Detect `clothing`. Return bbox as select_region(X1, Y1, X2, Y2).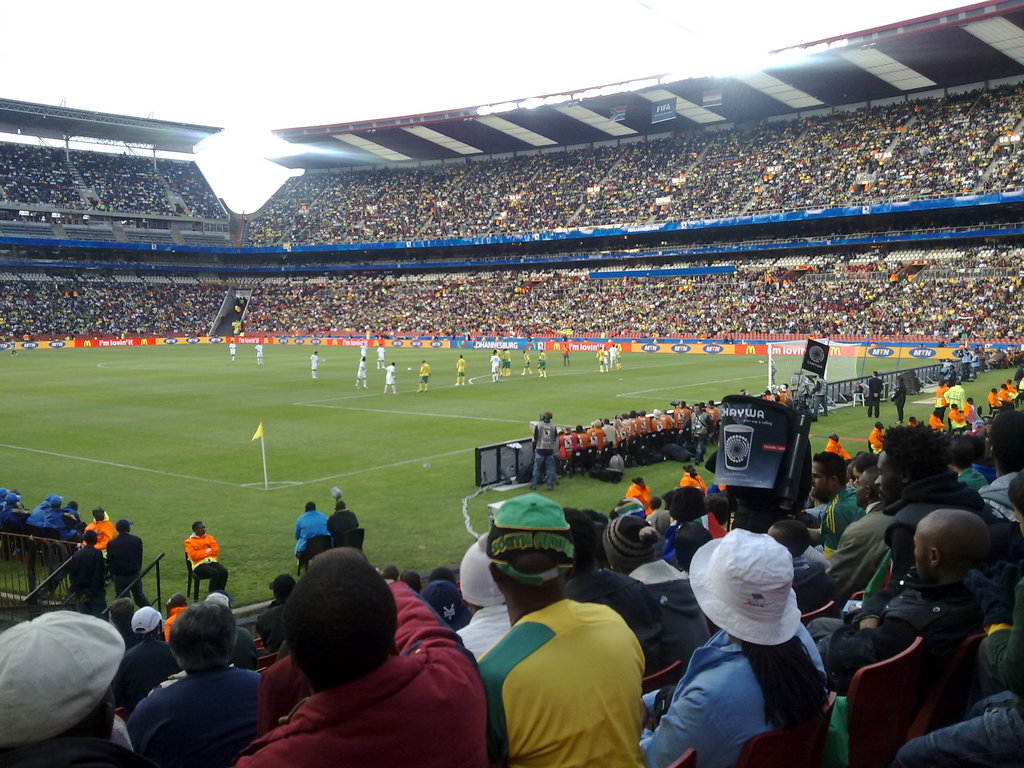
select_region(298, 511, 333, 553).
